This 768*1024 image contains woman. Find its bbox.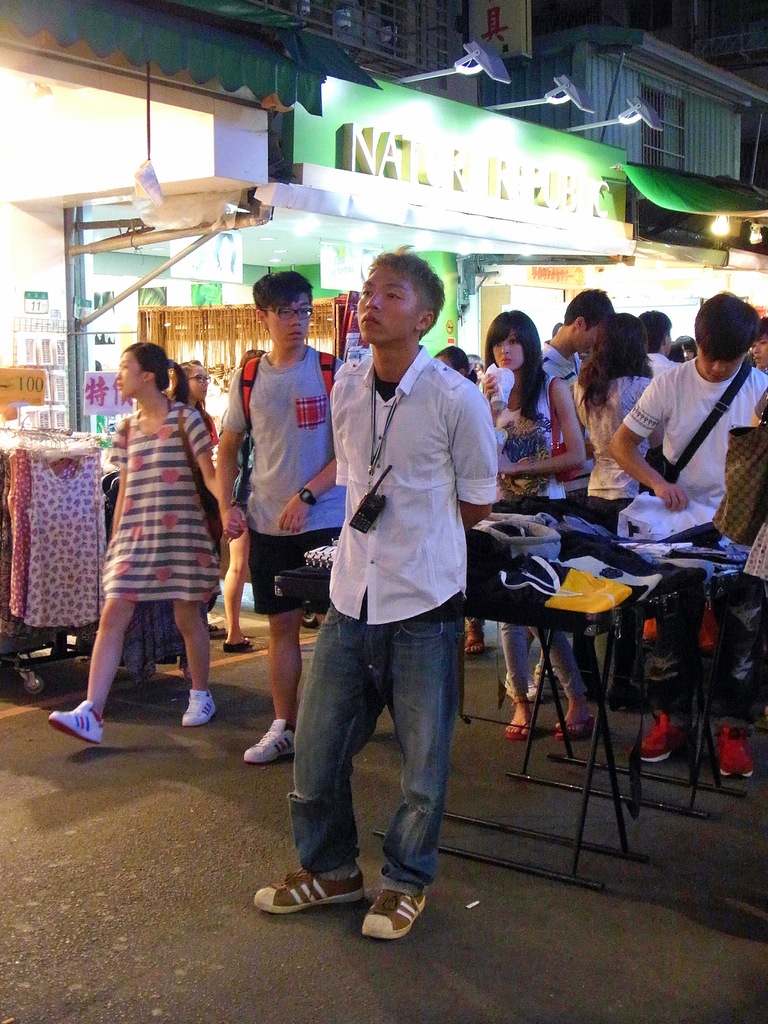
box=[163, 356, 205, 672].
